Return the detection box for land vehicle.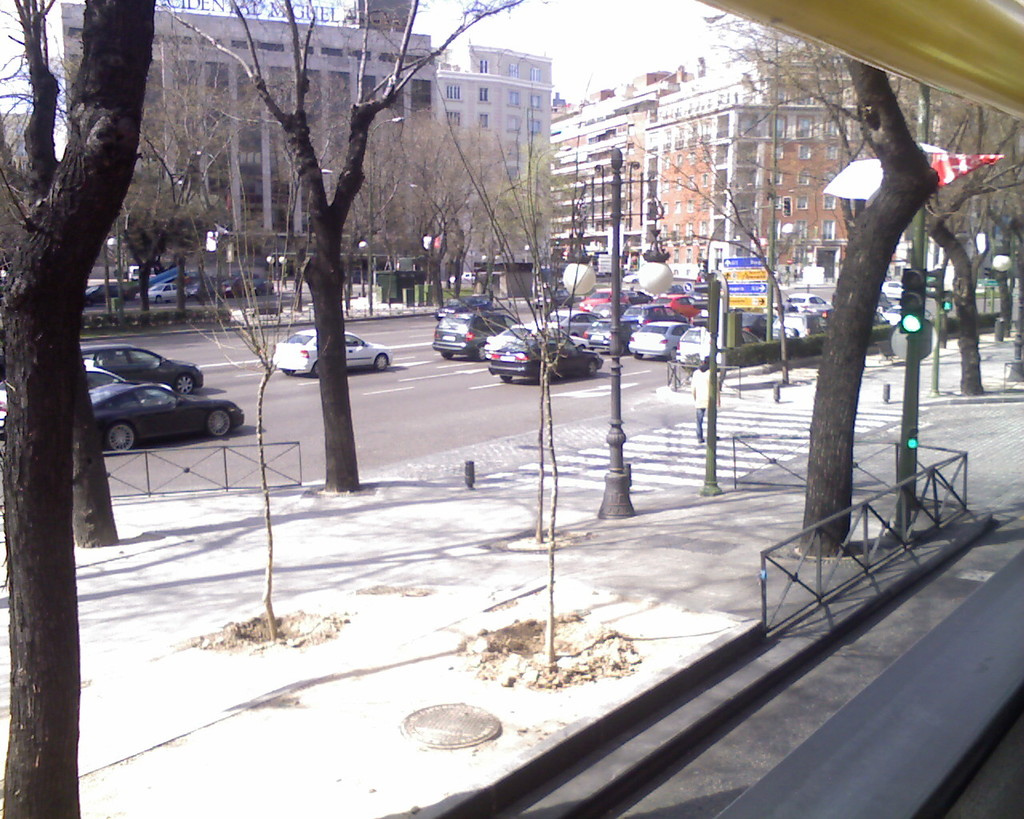
Rect(665, 281, 685, 295).
